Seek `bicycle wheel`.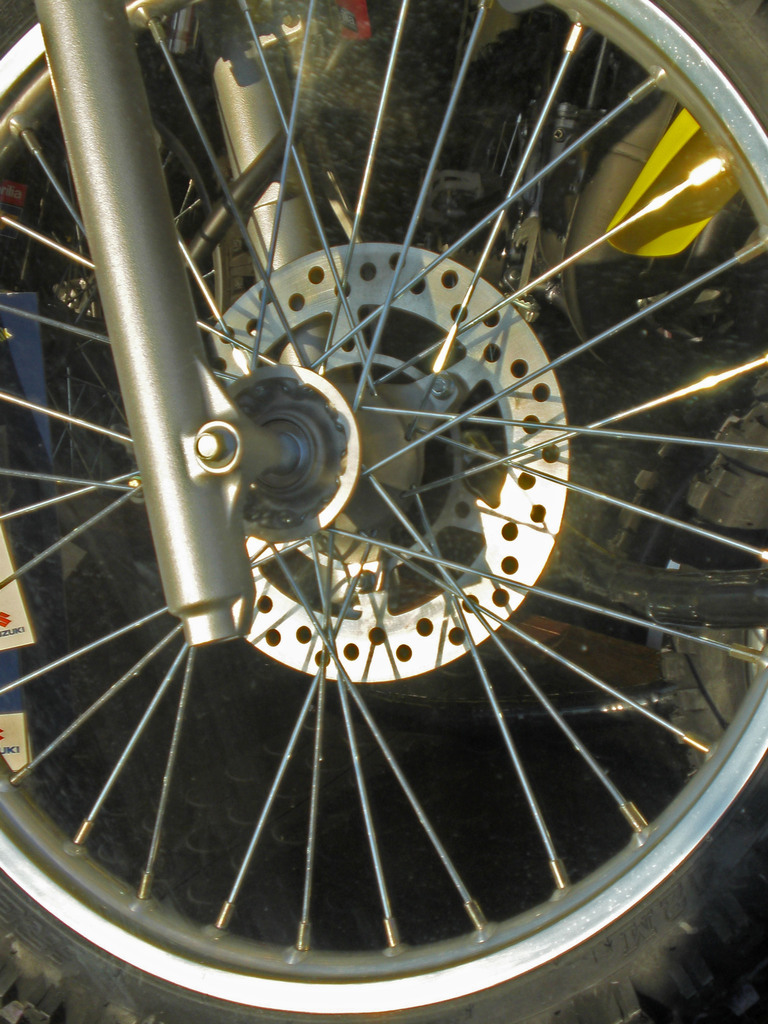
BBox(0, 0, 767, 1023).
